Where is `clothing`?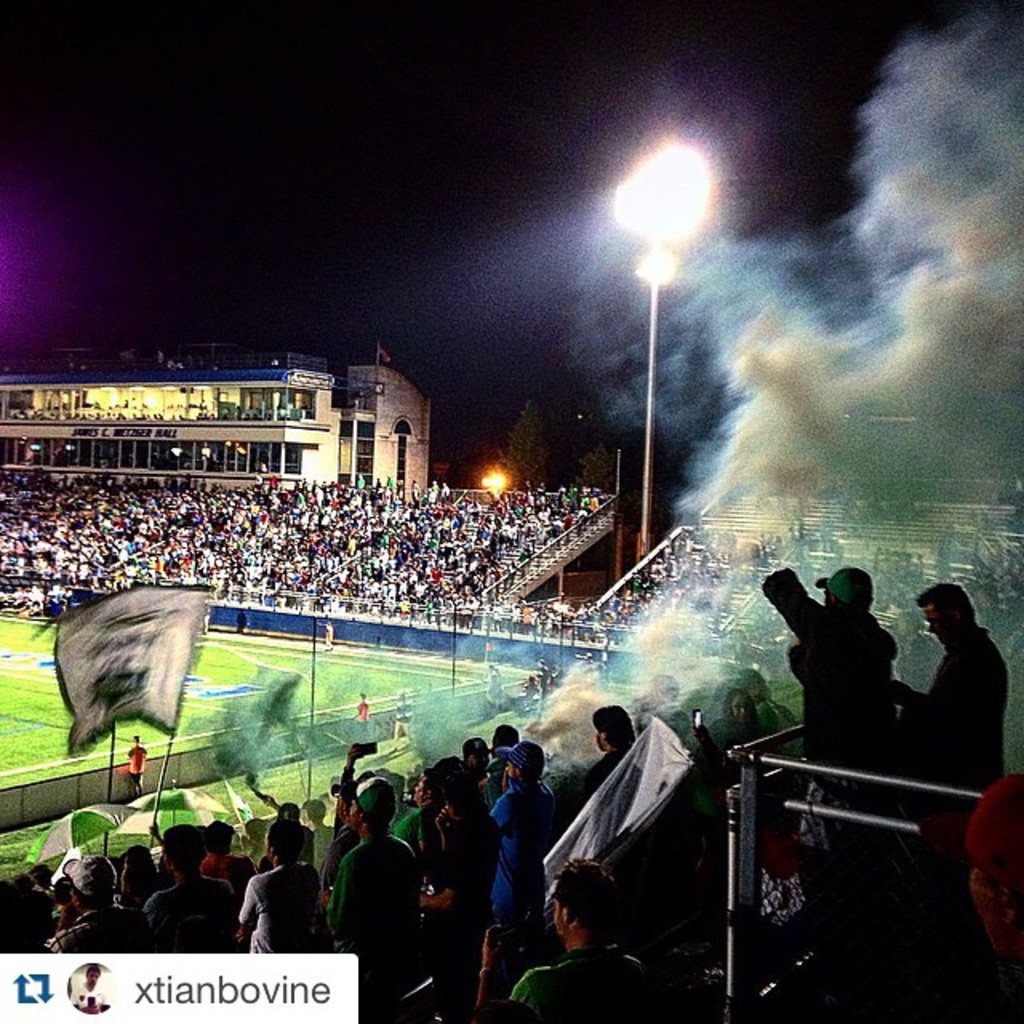
(x1=122, y1=741, x2=150, y2=797).
